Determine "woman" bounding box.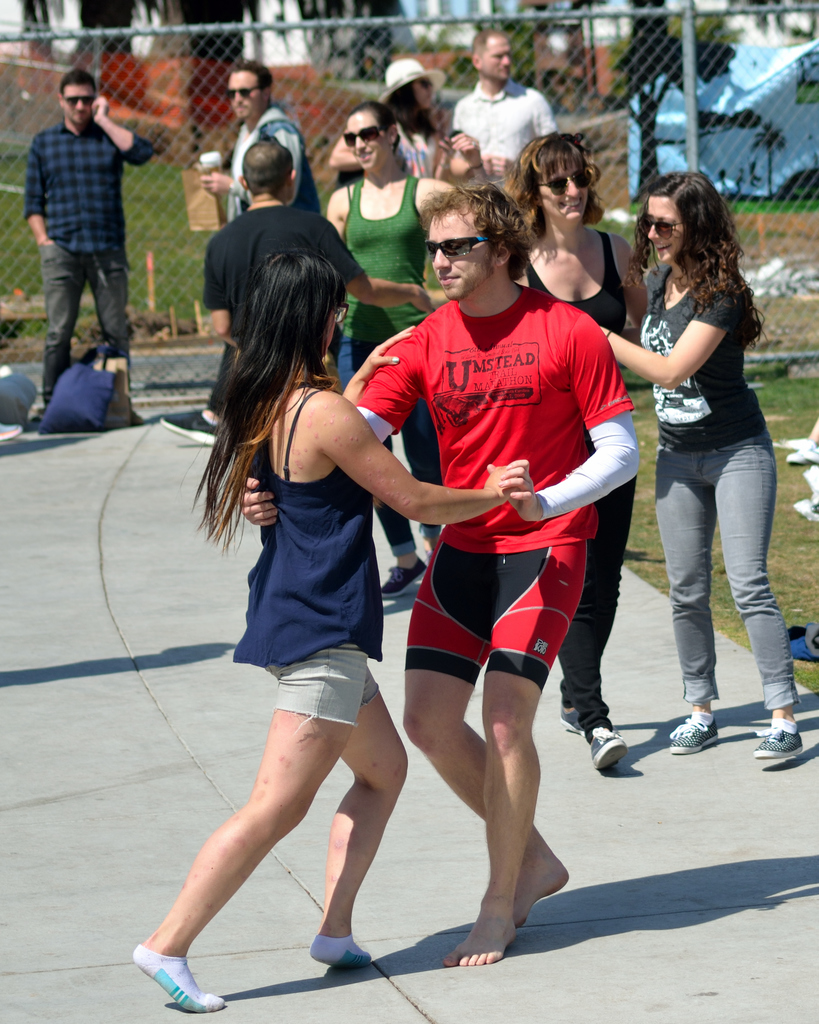
Determined: [509,136,663,771].
